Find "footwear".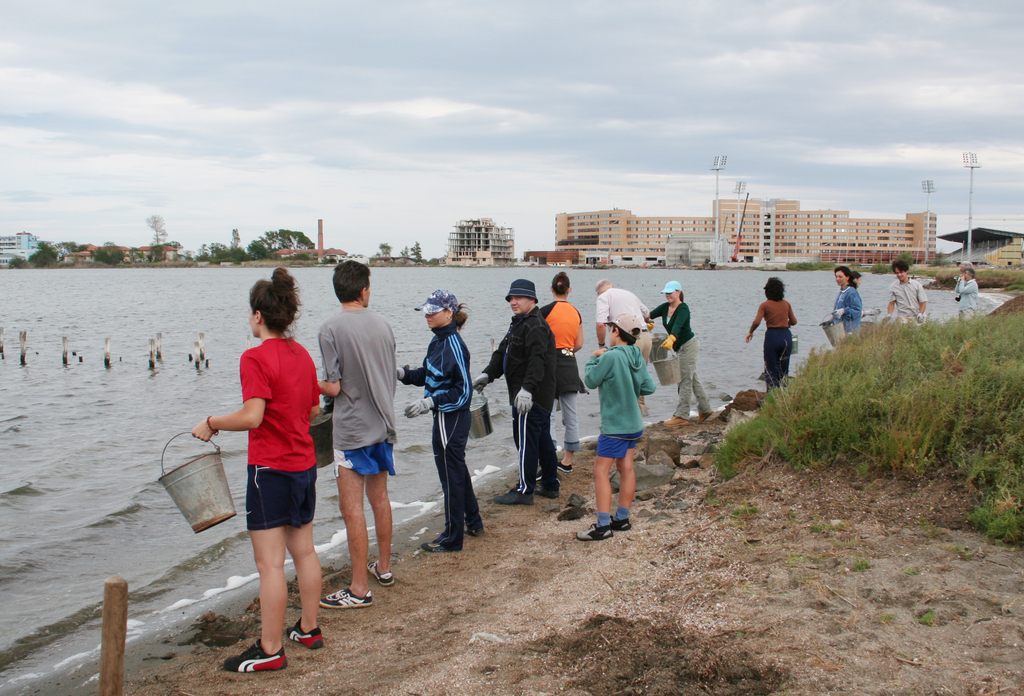
<bbox>463, 523, 485, 537</bbox>.
